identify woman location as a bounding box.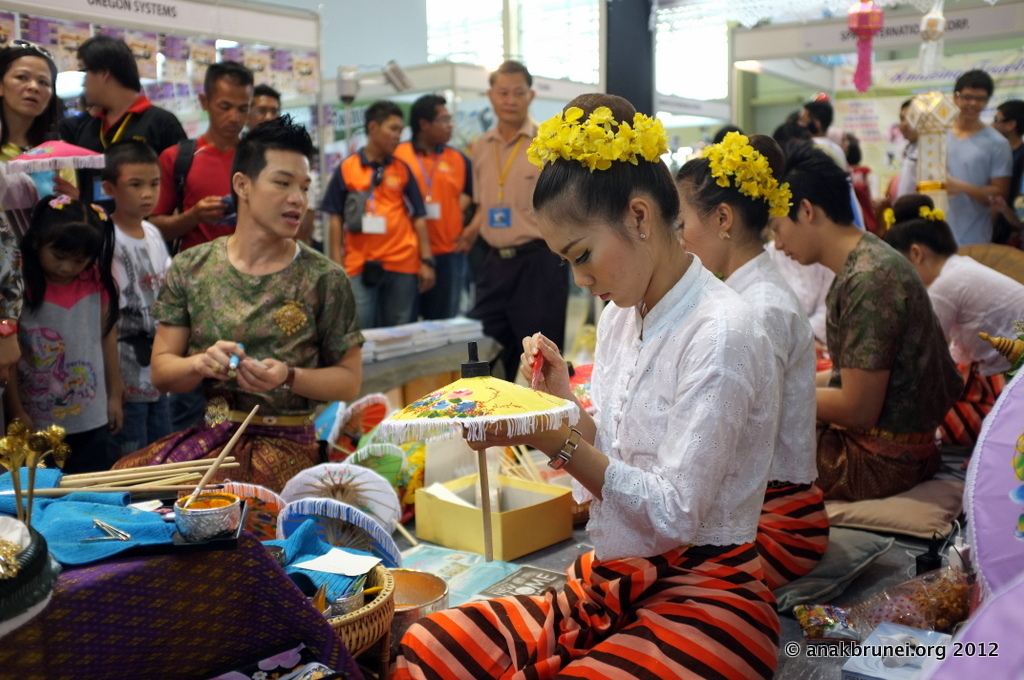
select_region(876, 190, 1023, 448).
